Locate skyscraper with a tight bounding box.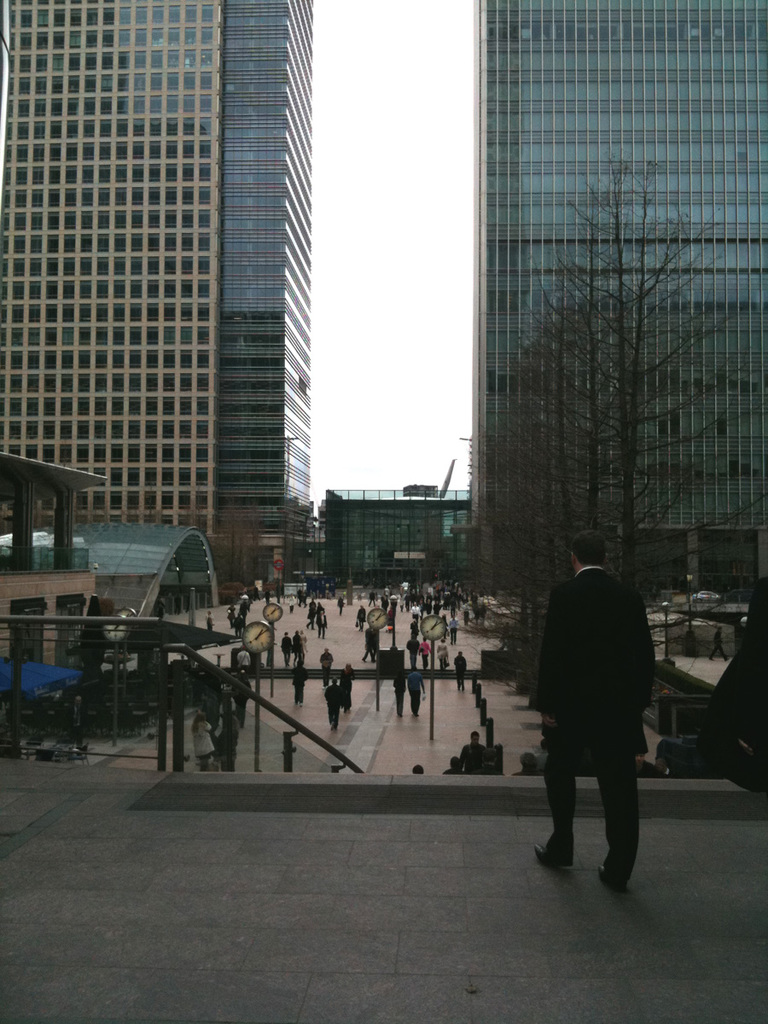
34, 17, 407, 656.
